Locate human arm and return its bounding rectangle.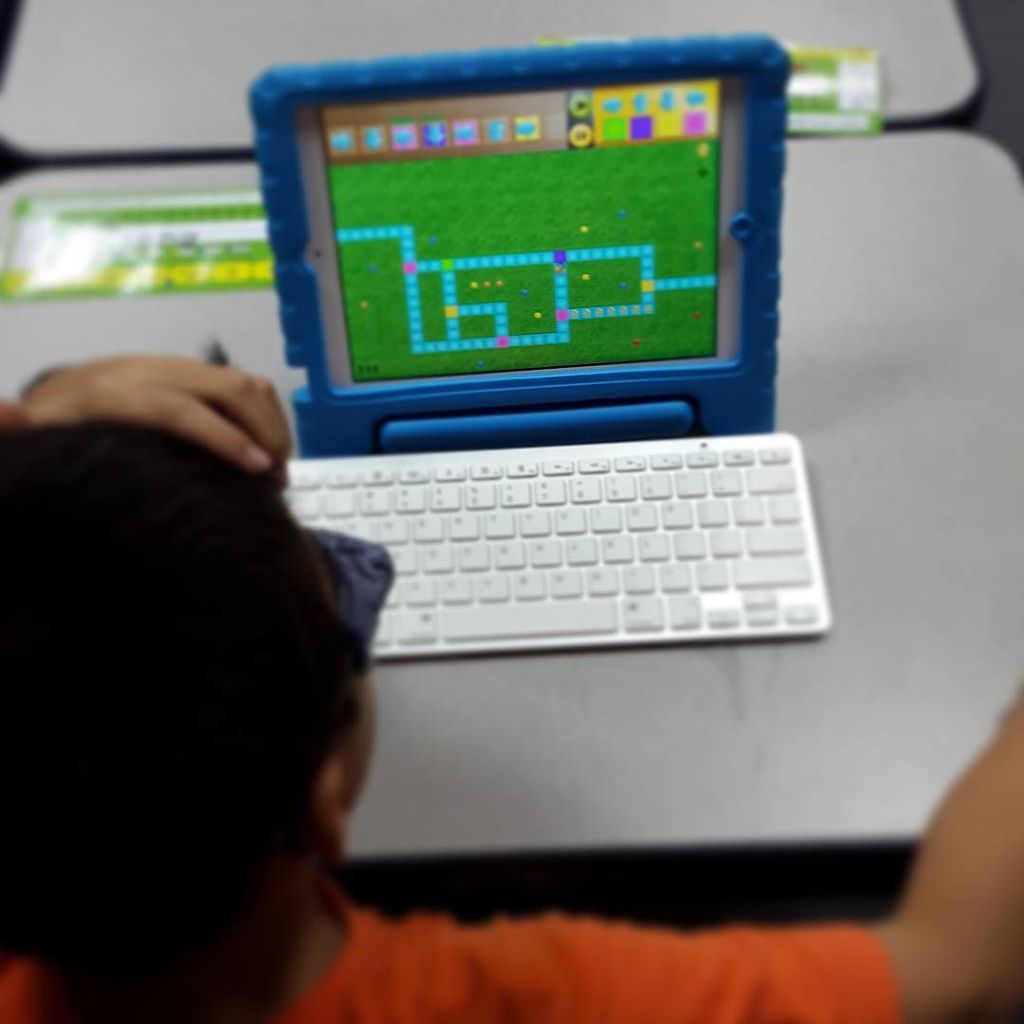
l=0, t=341, r=302, b=483.
